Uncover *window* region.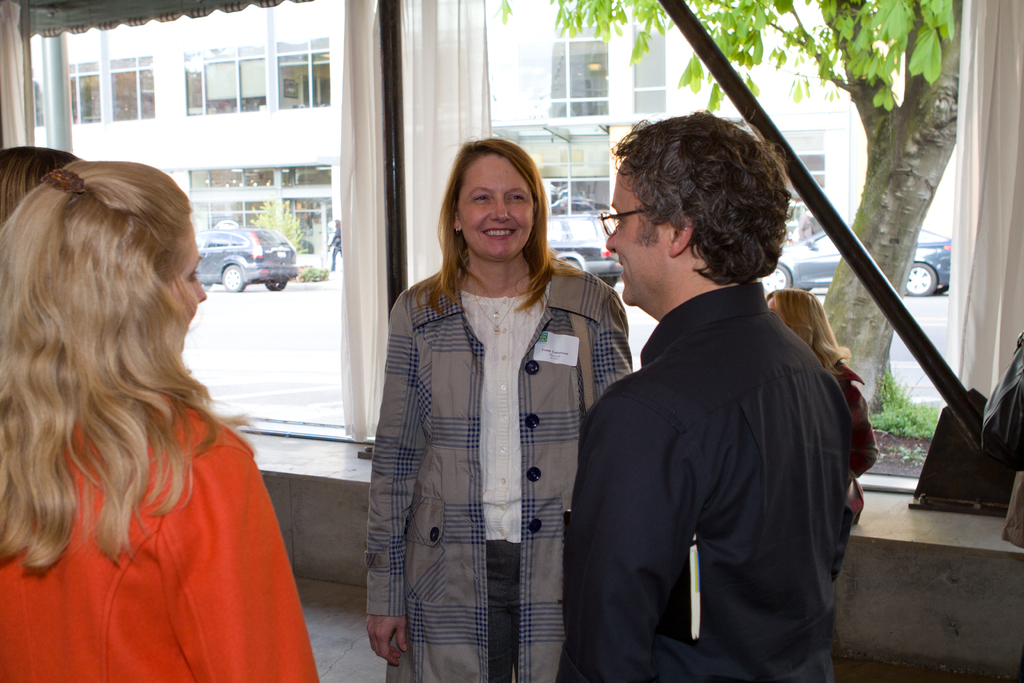
Uncovered: <bbox>274, 34, 330, 109</bbox>.
